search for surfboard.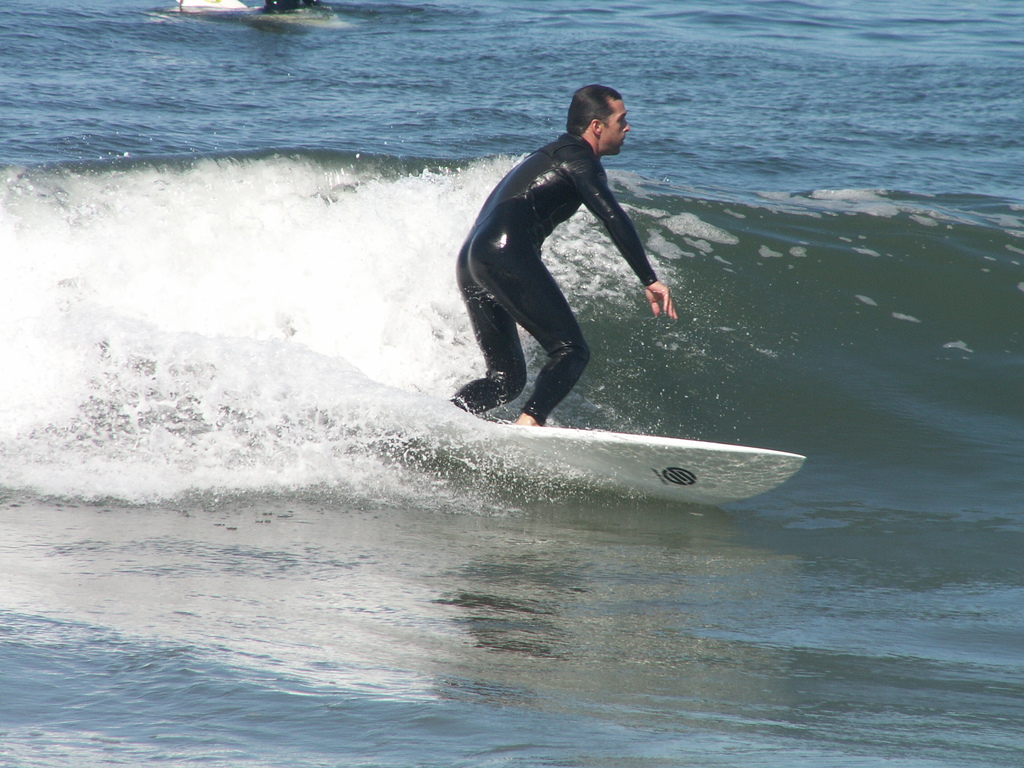
Found at rect(495, 426, 804, 508).
